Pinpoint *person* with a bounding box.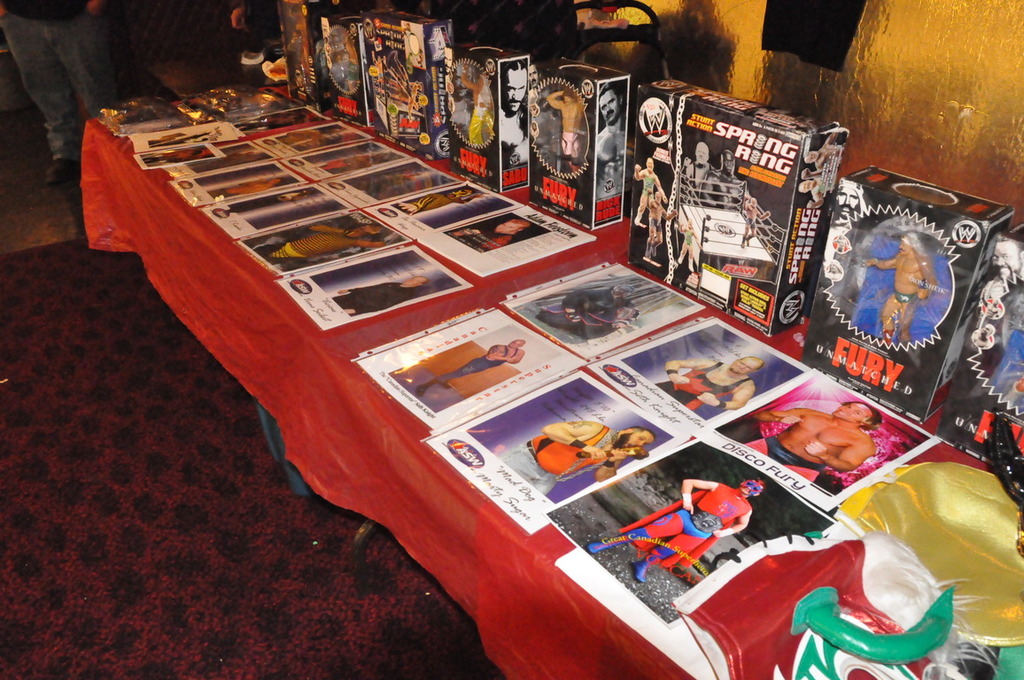
BBox(459, 66, 494, 143).
